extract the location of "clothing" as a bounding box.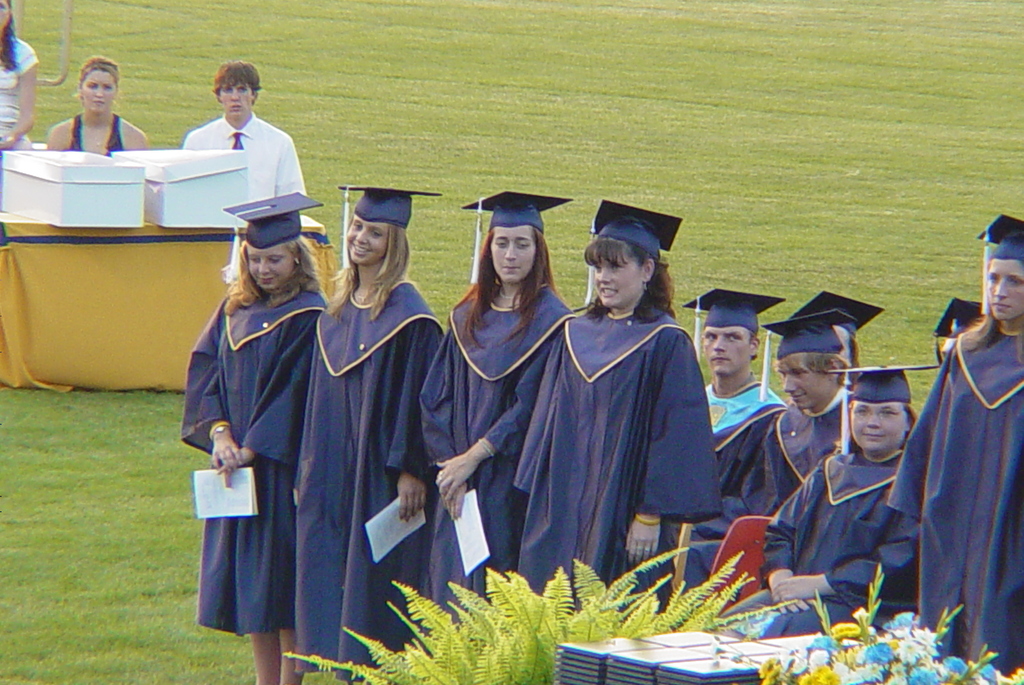
(x1=723, y1=389, x2=852, y2=528).
